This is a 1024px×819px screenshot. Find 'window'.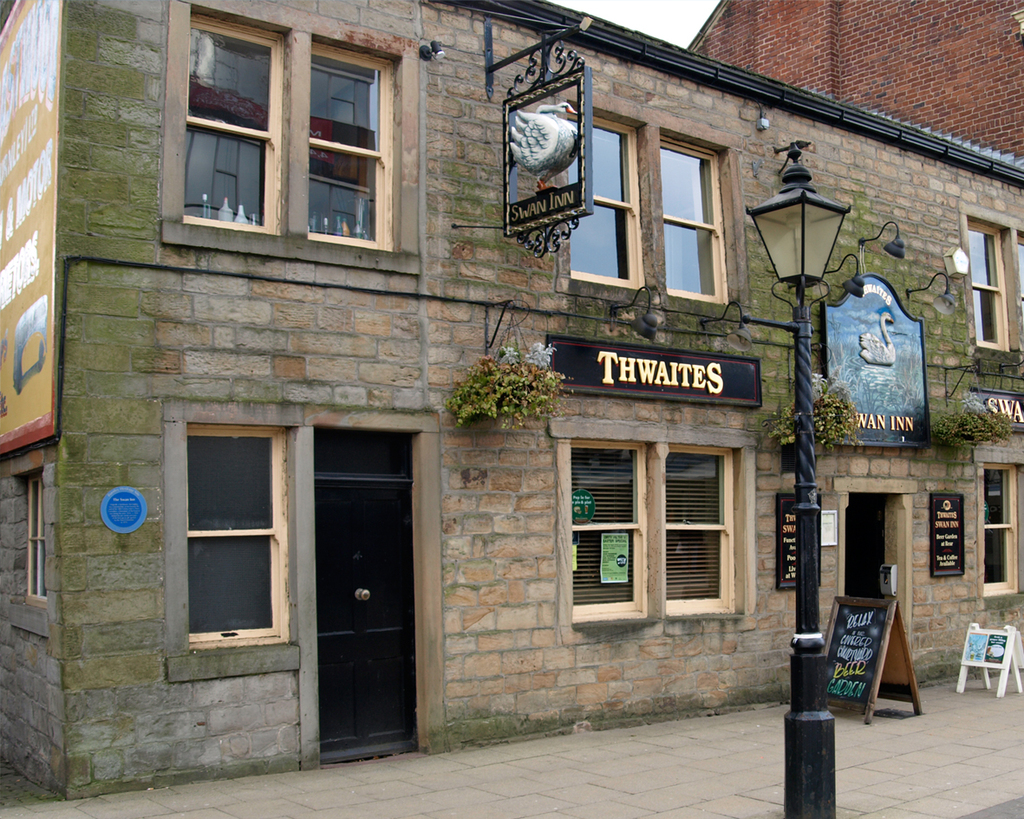
Bounding box: box(186, 0, 401, 257).
